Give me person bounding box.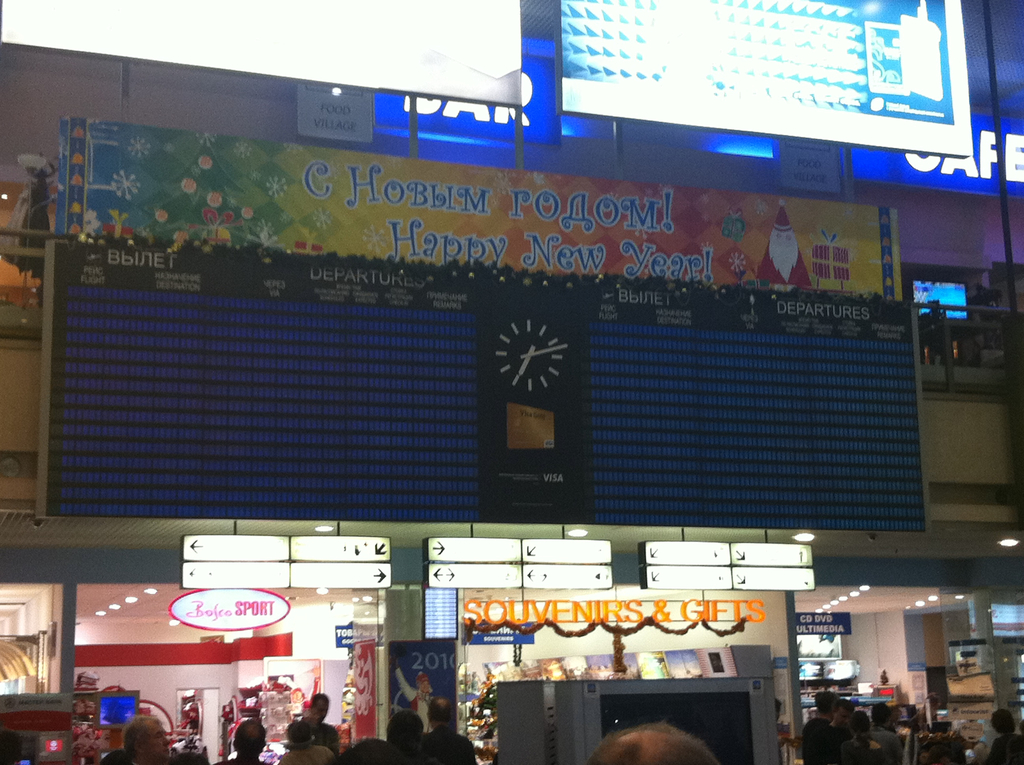
region(579, 717, 723, 764).
